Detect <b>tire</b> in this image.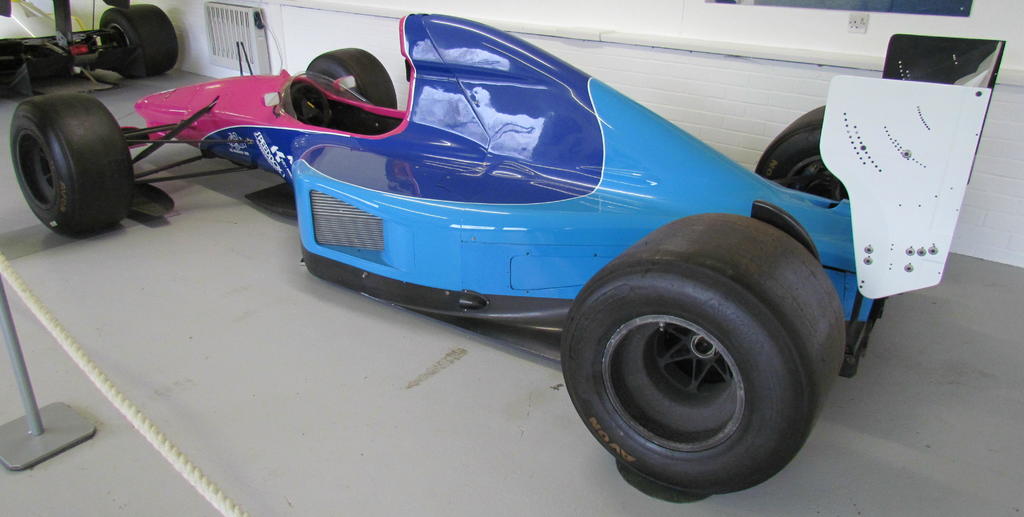
Detection: detection(302, 49, 398, 131).
